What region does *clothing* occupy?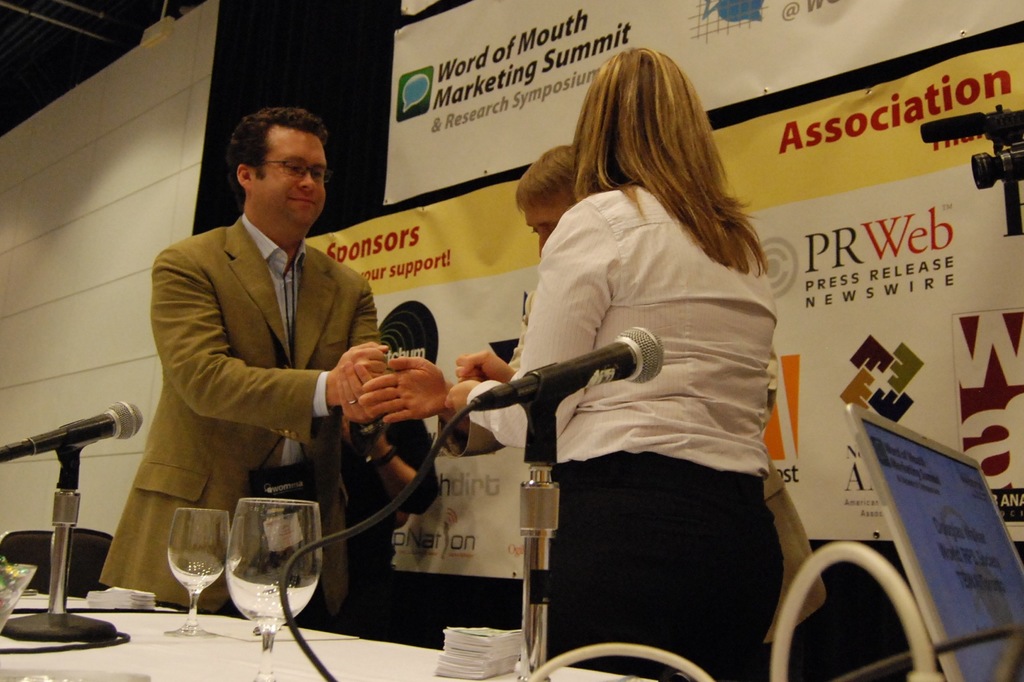
{"x1": 508, "y1": 292, "x2": 825, "y2": 646}.
